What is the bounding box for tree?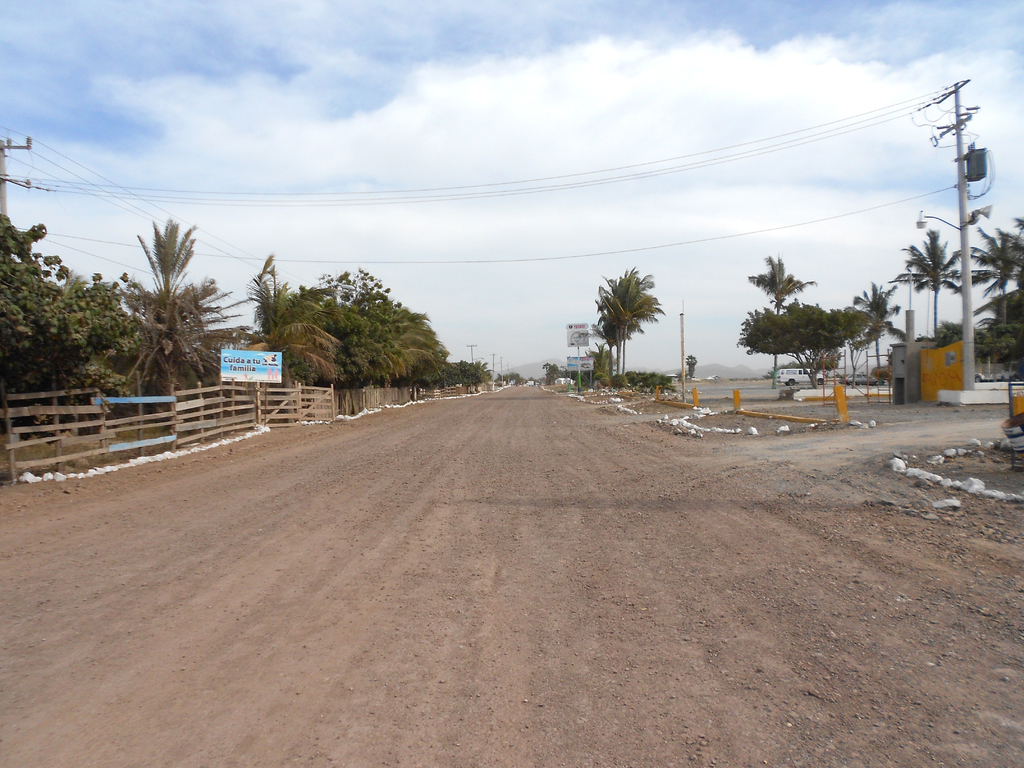
pyautogui.locateOnScreen(895, 230, 962, 340).
